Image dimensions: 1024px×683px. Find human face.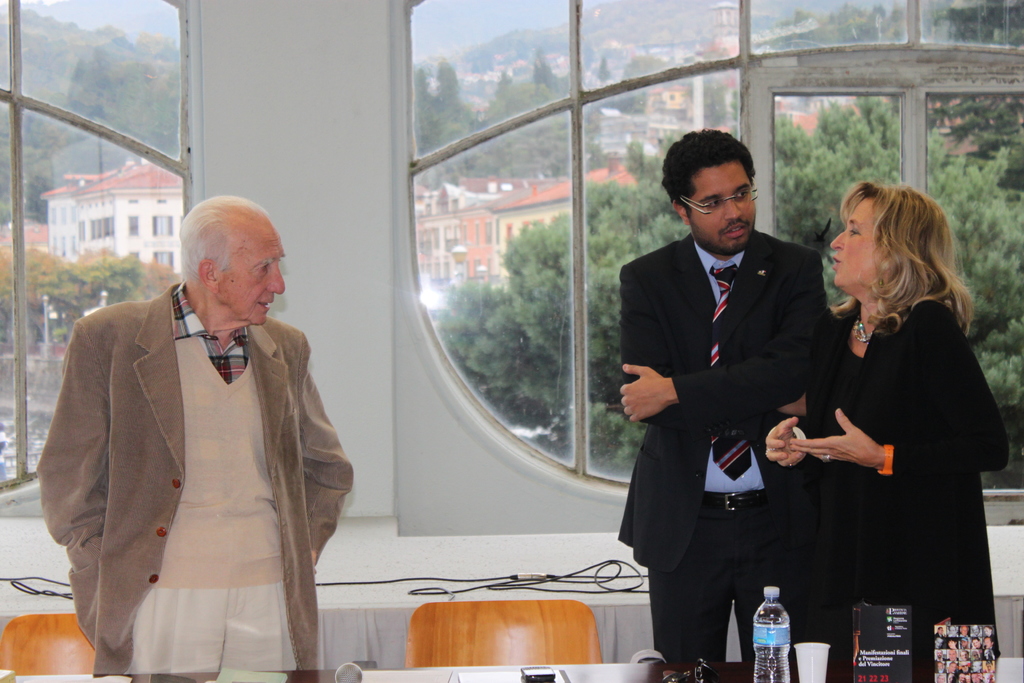
x1=689 y1=164 x2=760 y2=255.
